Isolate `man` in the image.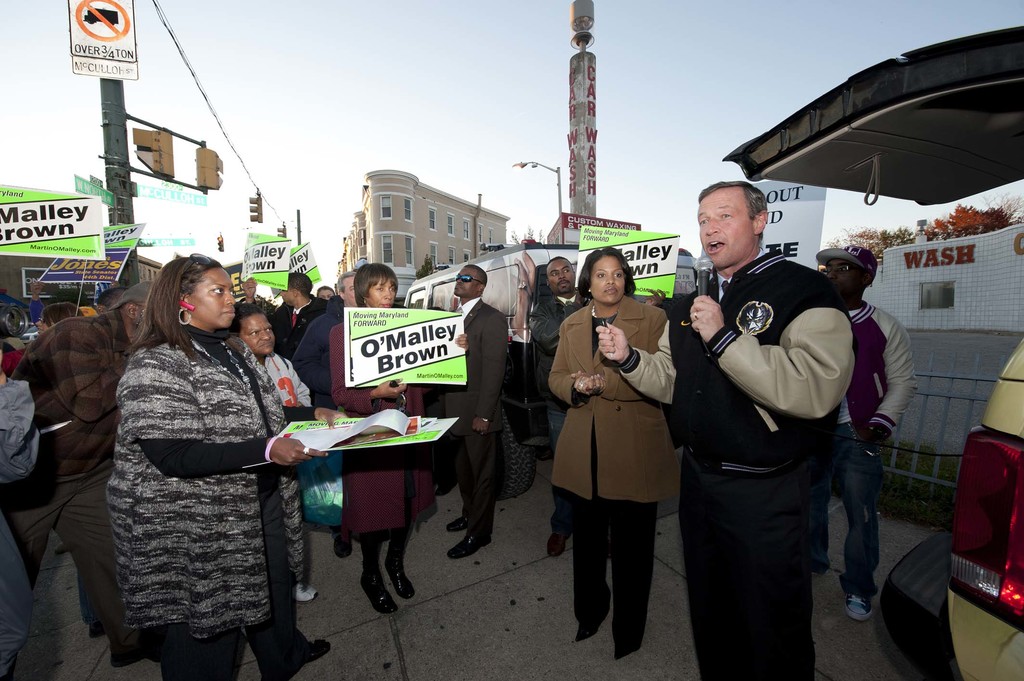
Isolated region: 317,284,334,297.
